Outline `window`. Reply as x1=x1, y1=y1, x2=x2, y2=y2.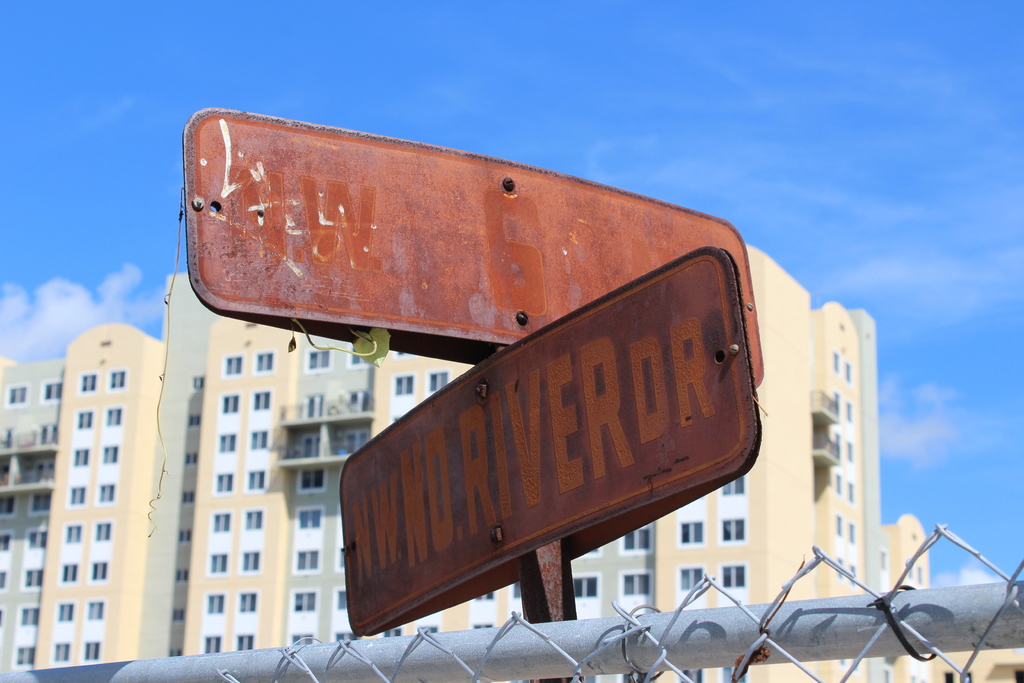
x1=0, y1=495, x2=19, y2=515.
